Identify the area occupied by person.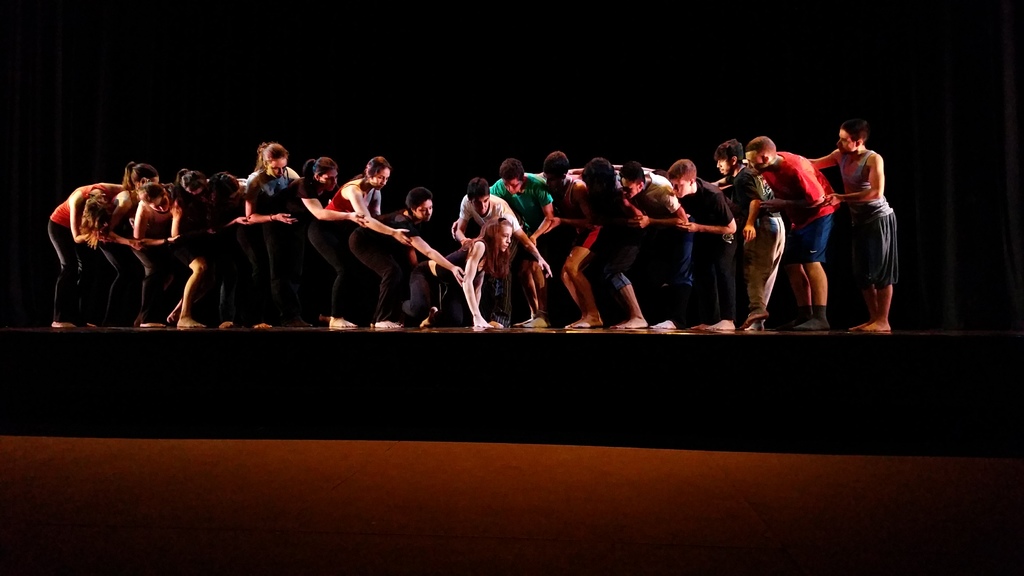
Area: select_region(678, 150, 734, 329).
